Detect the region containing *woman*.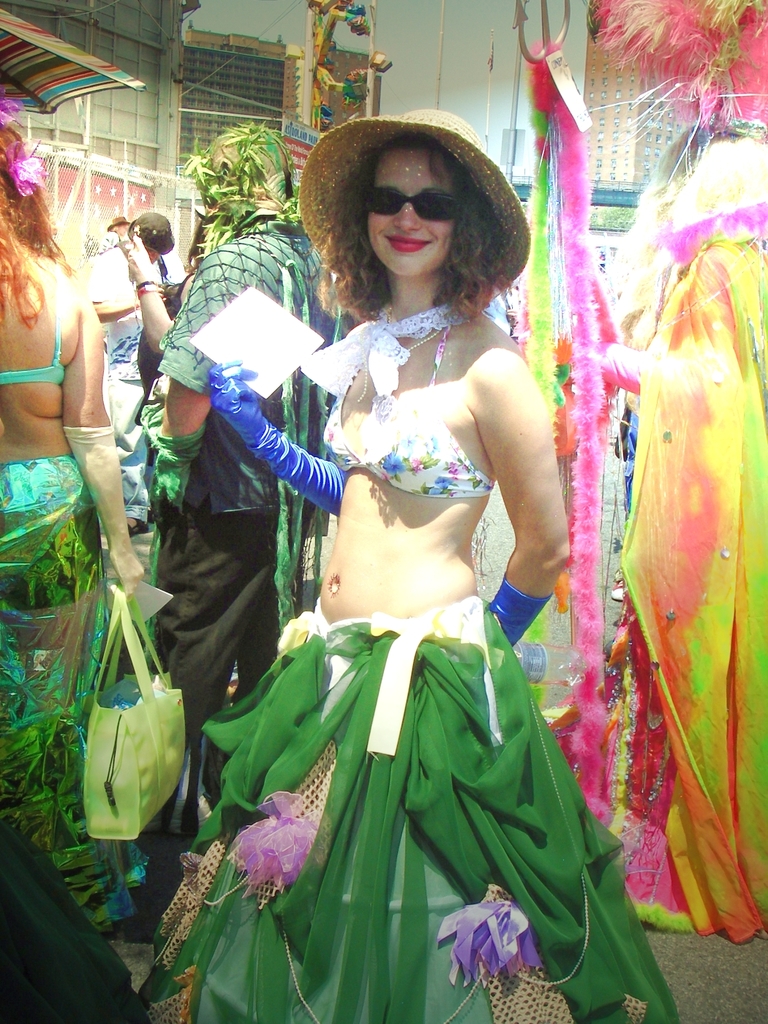
{"x1": 0, "y1": 81, "x2": 195, "y2": 949}.
